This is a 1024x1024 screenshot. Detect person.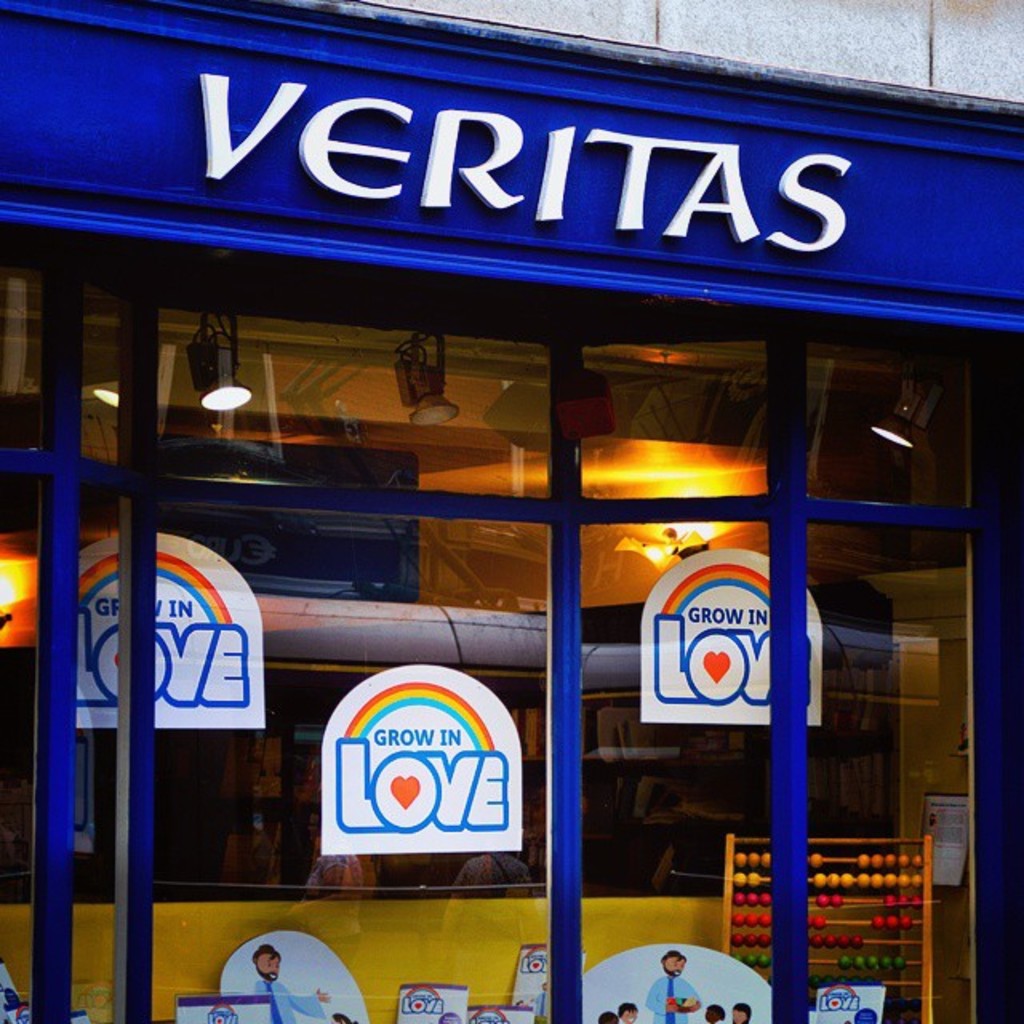
crop(246, 946, 331, 1021).
